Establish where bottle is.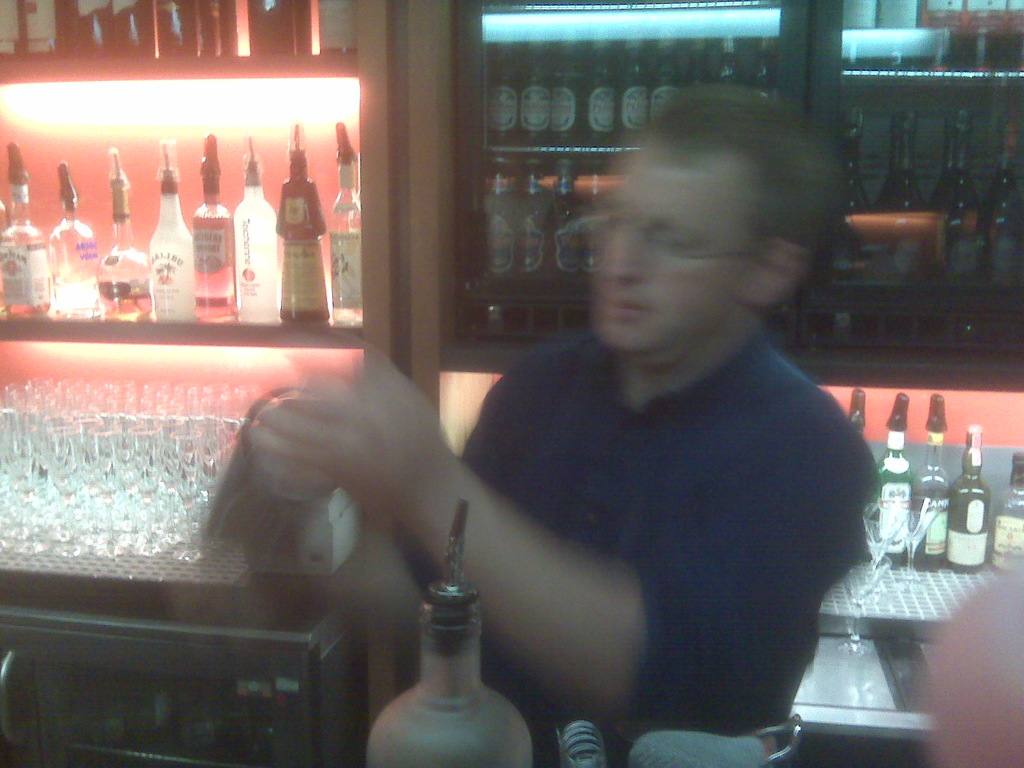
Established at [520,34,556,164].
